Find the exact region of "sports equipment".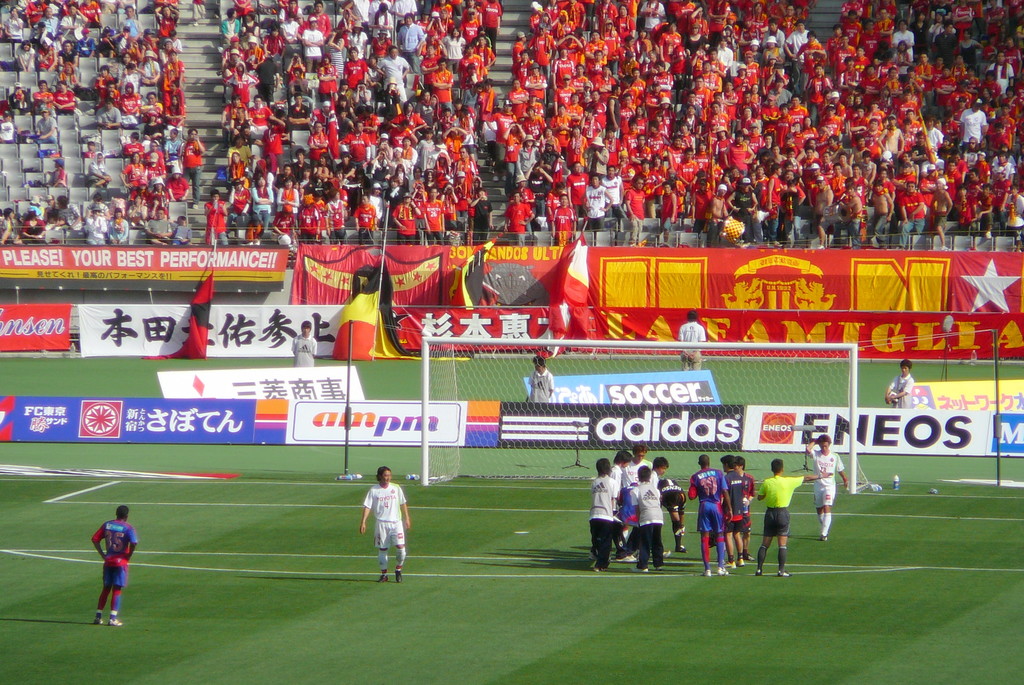
Exact region: 590:564:603:575.
